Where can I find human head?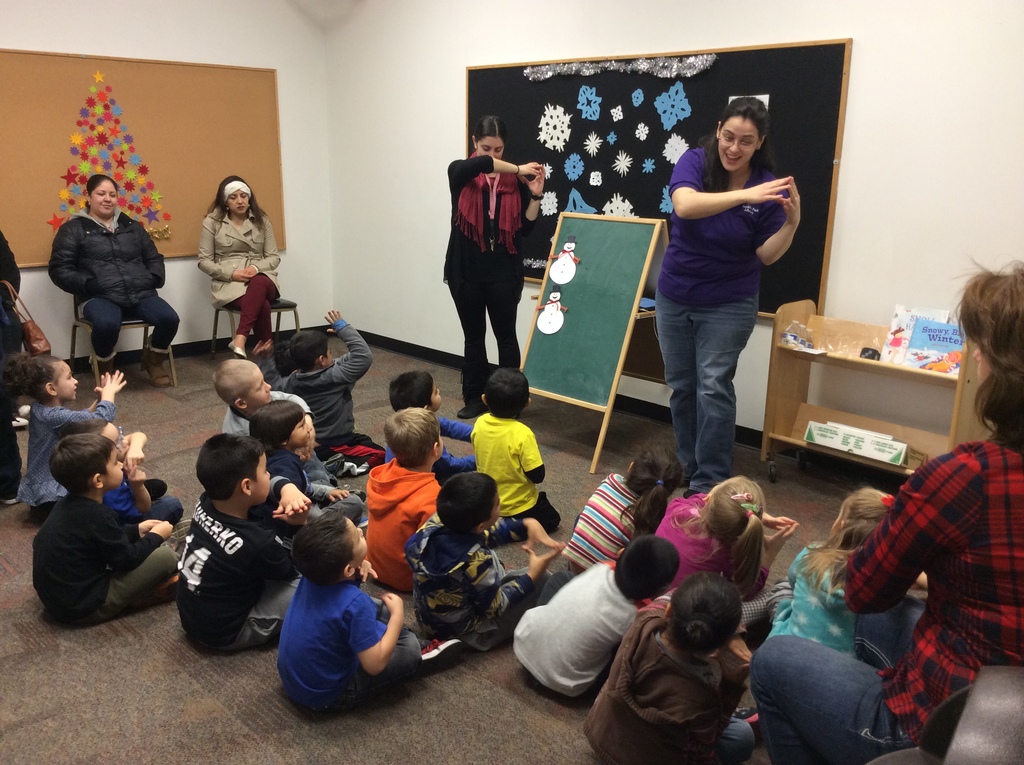
You can find it at [left=479, top=367, right=534, bottom=419].
